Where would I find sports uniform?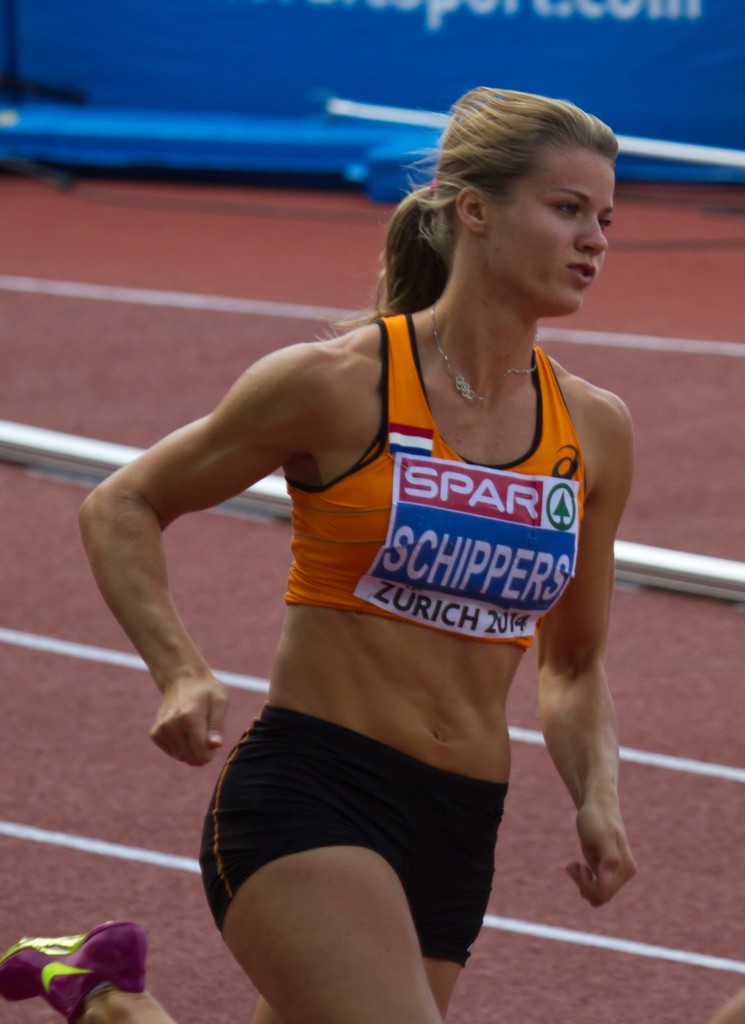
At bbox(0, 310, 588, 1019).
